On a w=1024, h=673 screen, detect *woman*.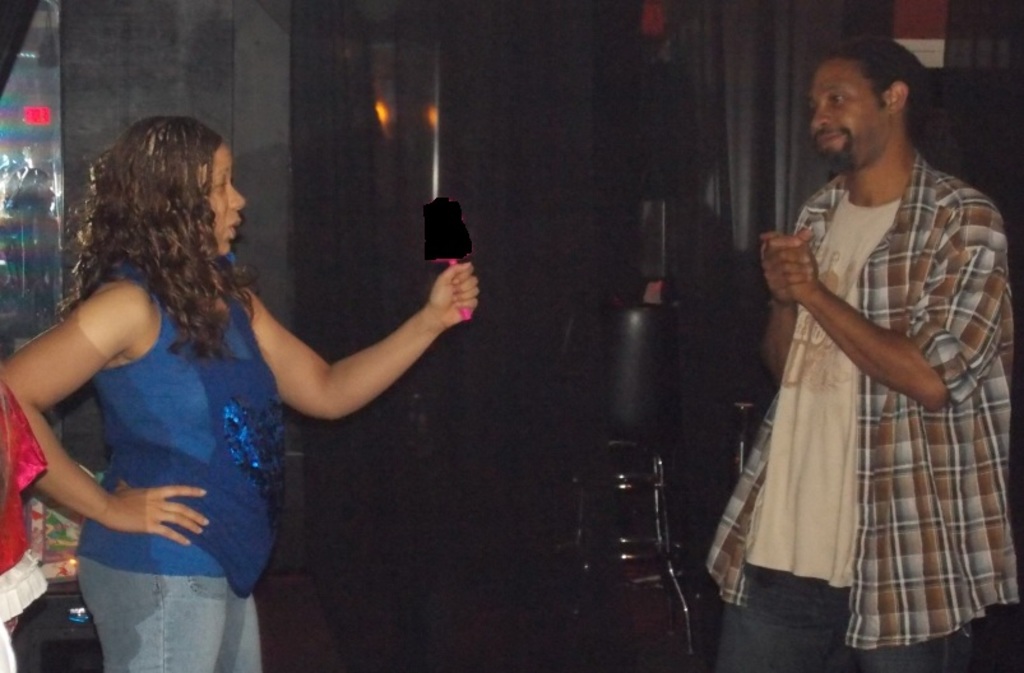
bbox=[33, 122, 444, 656].
